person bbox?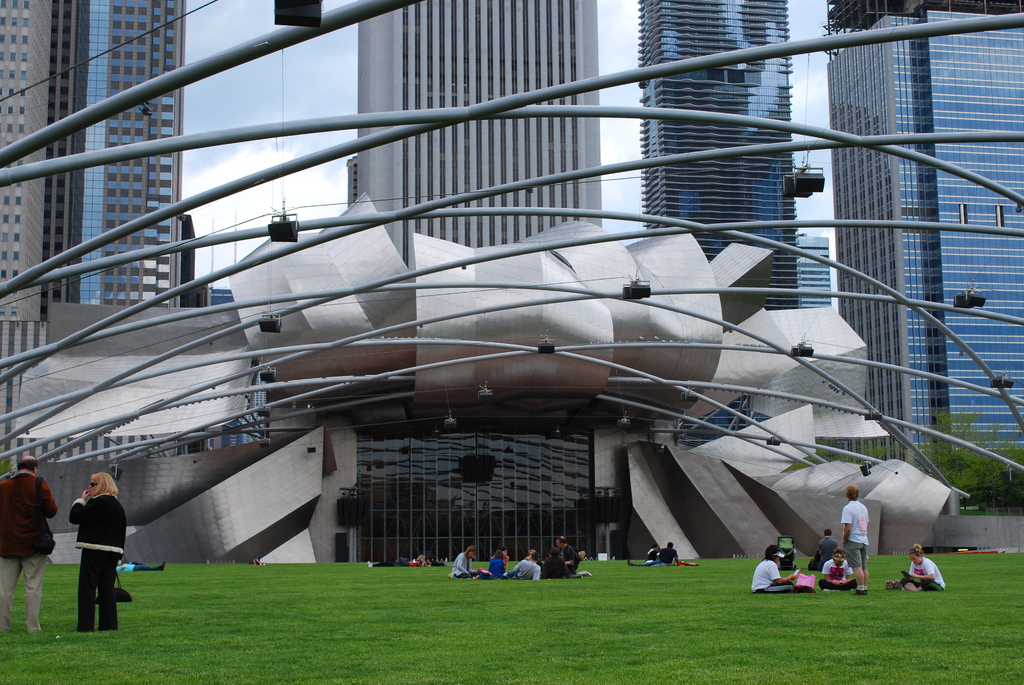
bbox(507, 550, 538, 578)
